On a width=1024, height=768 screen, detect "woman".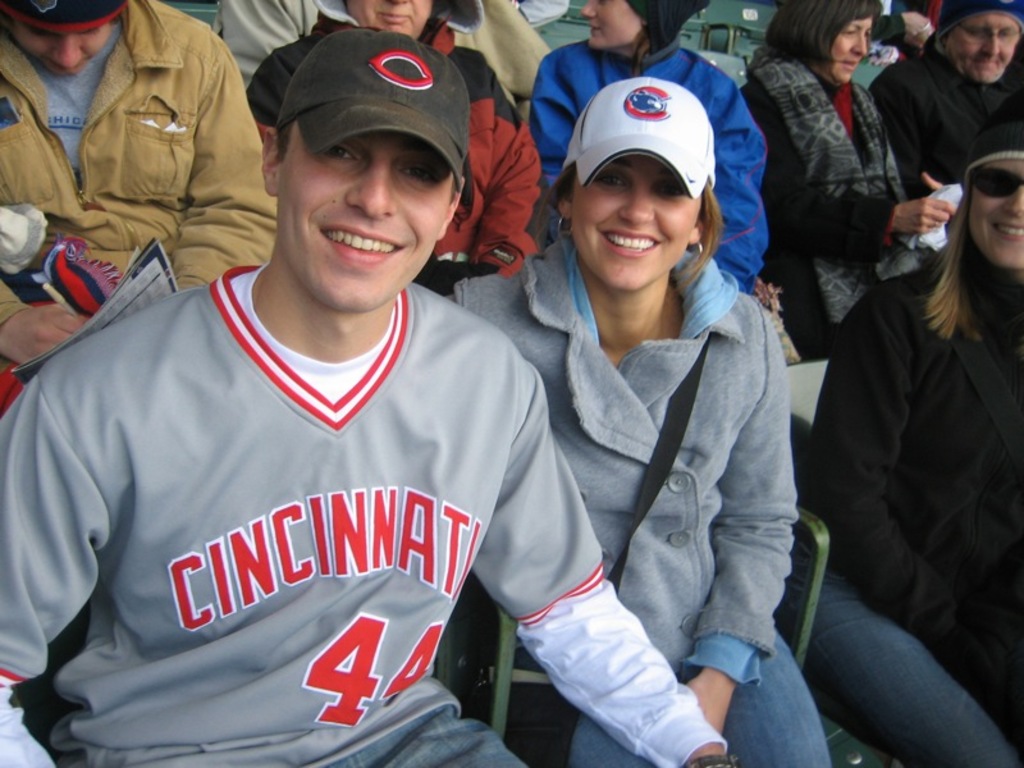
(x1=524, y1=0, x2=767, y2=296).
